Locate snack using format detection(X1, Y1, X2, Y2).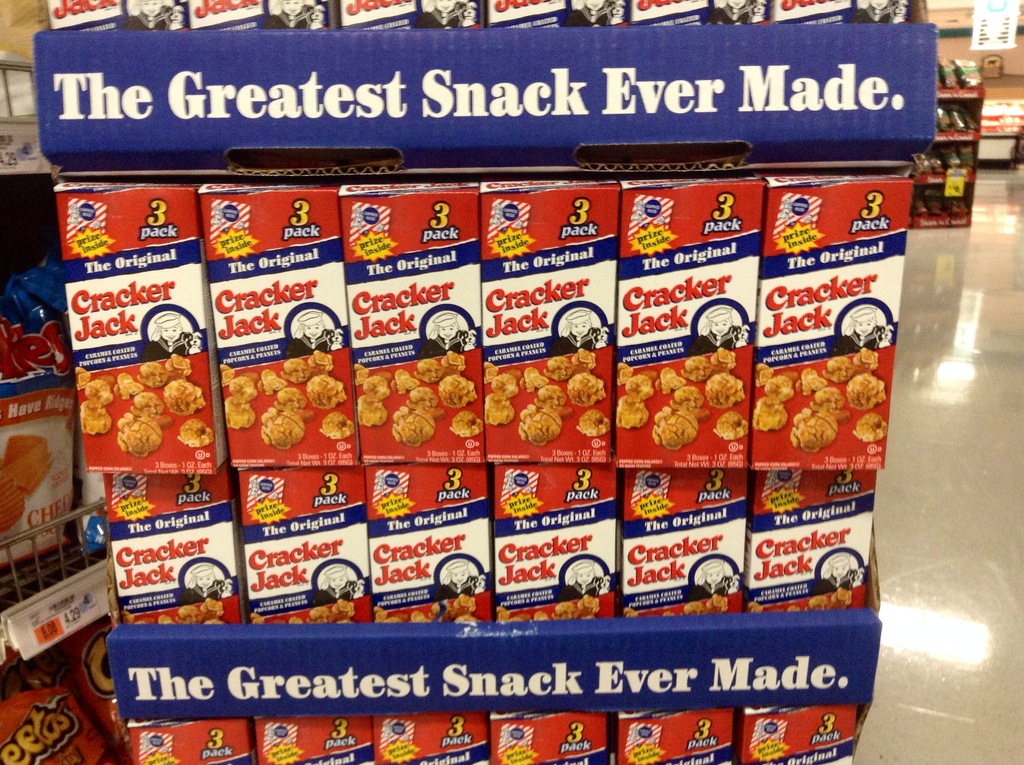
detection(480, 349, 612, 448).
